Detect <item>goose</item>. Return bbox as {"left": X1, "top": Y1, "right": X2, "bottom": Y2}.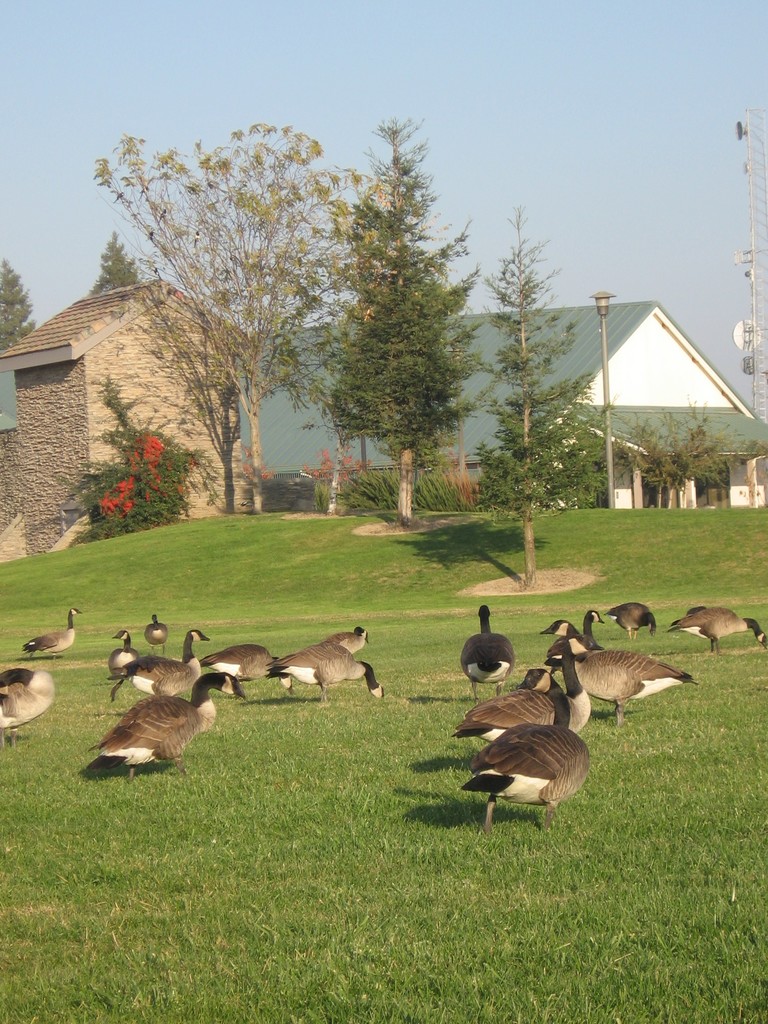
{"left": 142, "top": 616, "right": 170, "bottom": 655}.
